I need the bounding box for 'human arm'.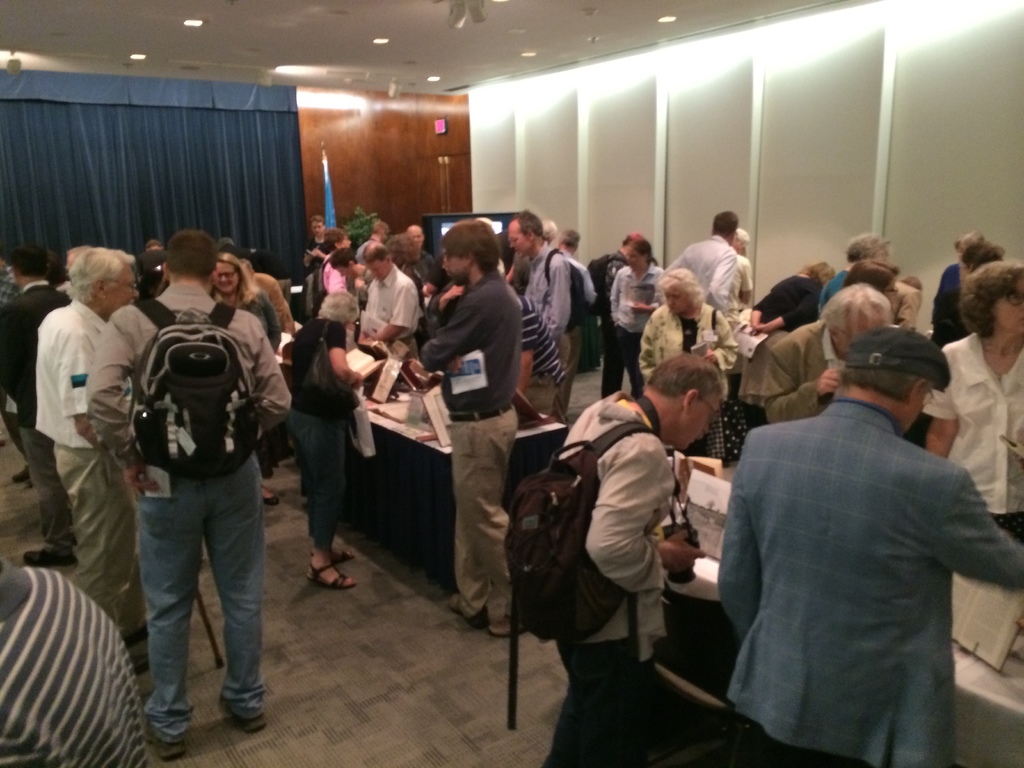
Here it is: (left=67, top=323, right=104, bottom=447).
